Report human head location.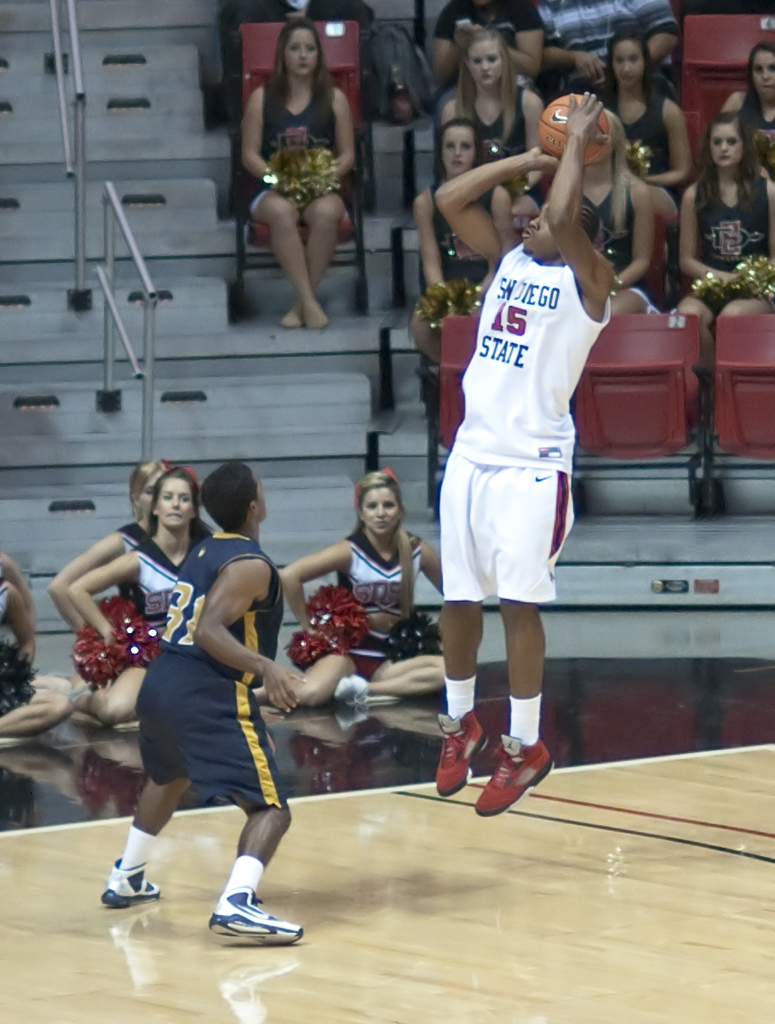
Report: [x1=589, y1=110, x2=630, y2=170].
